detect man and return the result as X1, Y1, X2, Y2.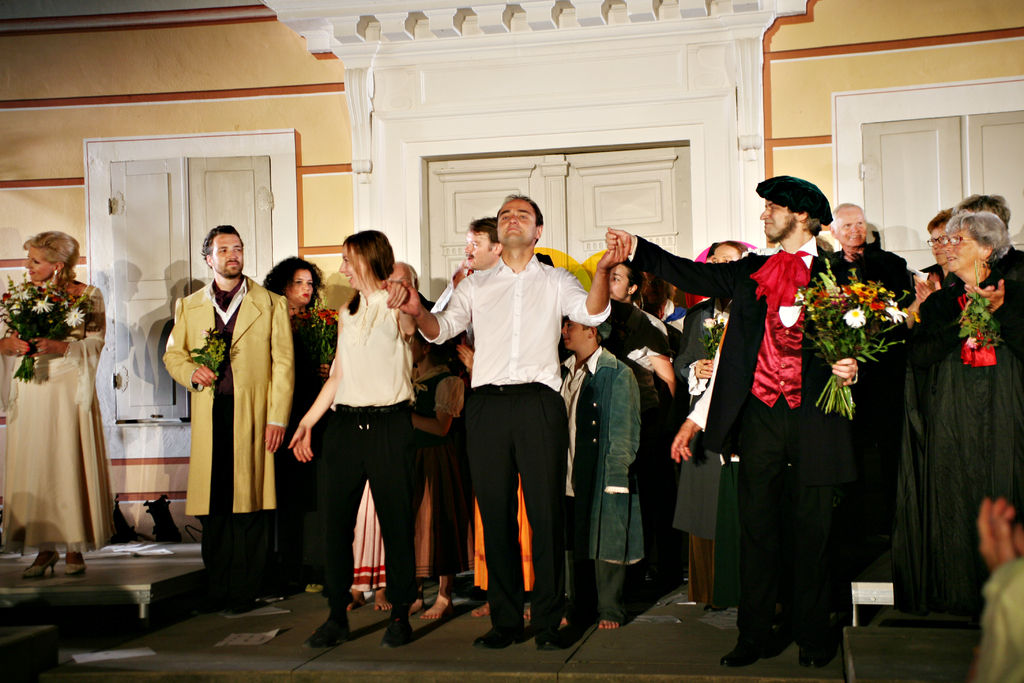
380, 192, 628, 648.
